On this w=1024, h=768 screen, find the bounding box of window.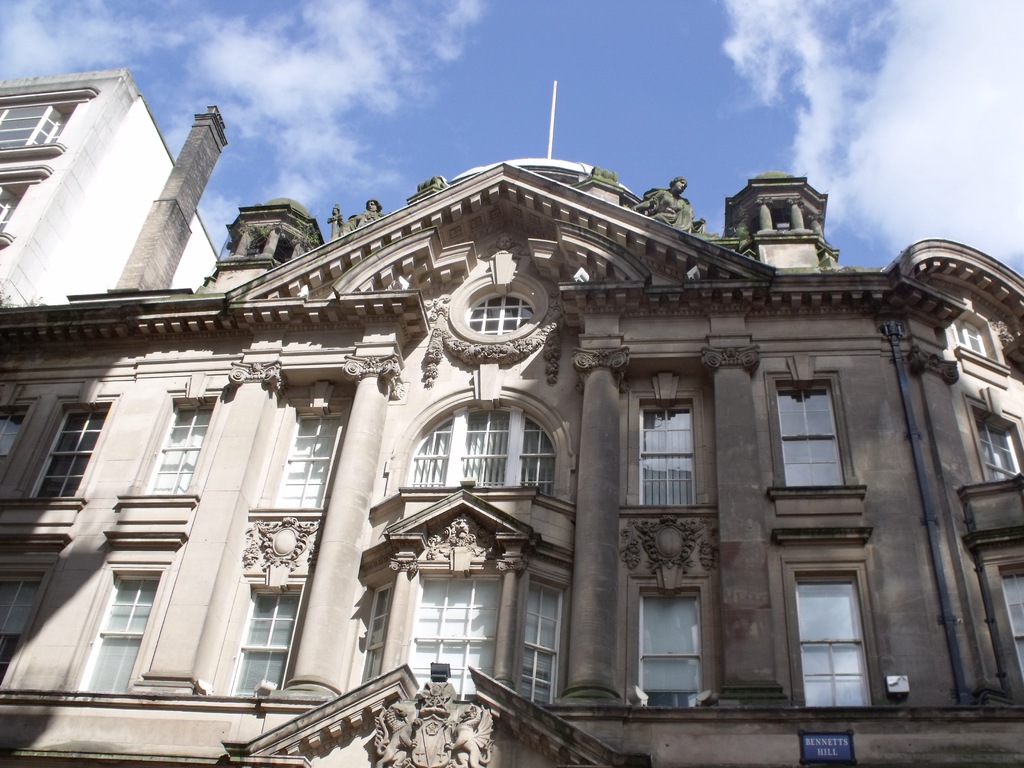
Bounding box: {"x1": 273, "y1": 413, "x2": 349, "y2": 511}.
